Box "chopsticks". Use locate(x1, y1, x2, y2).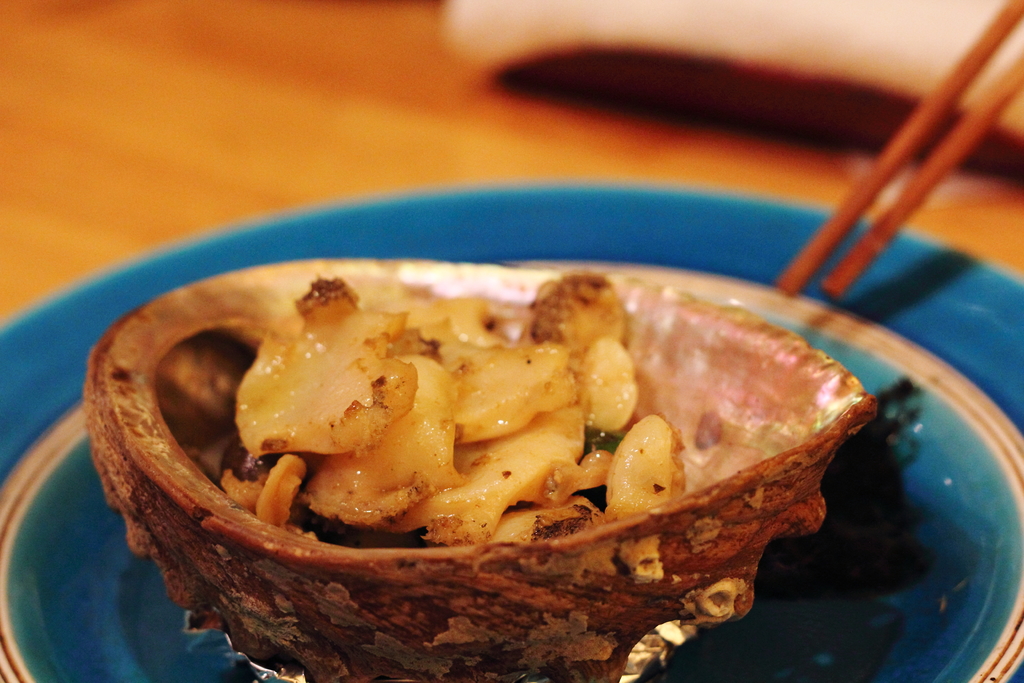
locate(778, 0, 1023, 369).
